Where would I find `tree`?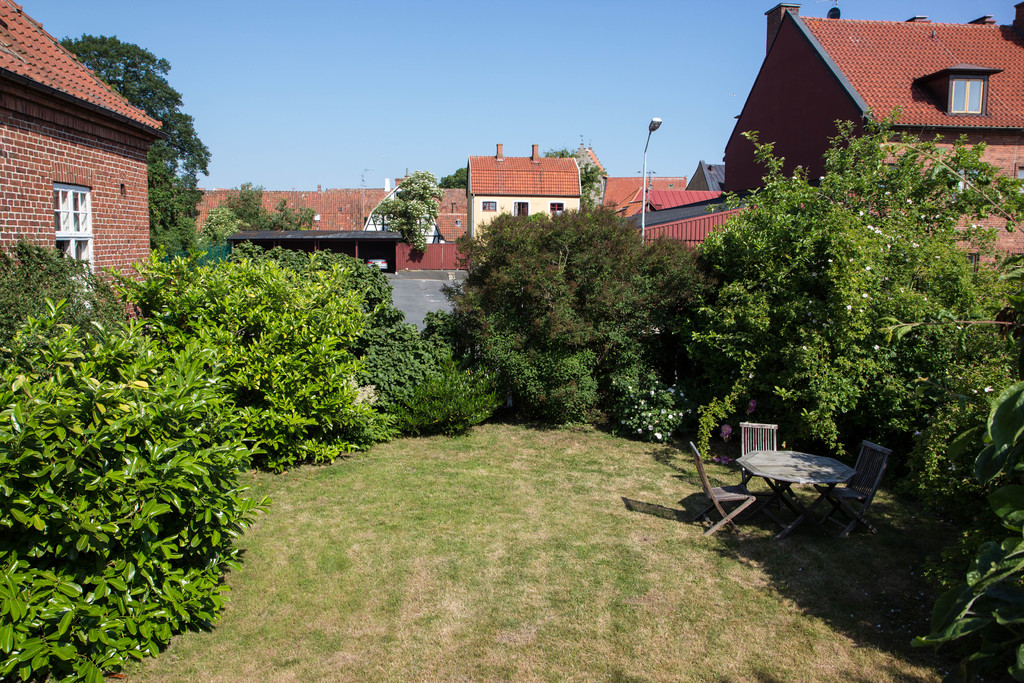
At left=440, top=167, right=468, bottom=192.
